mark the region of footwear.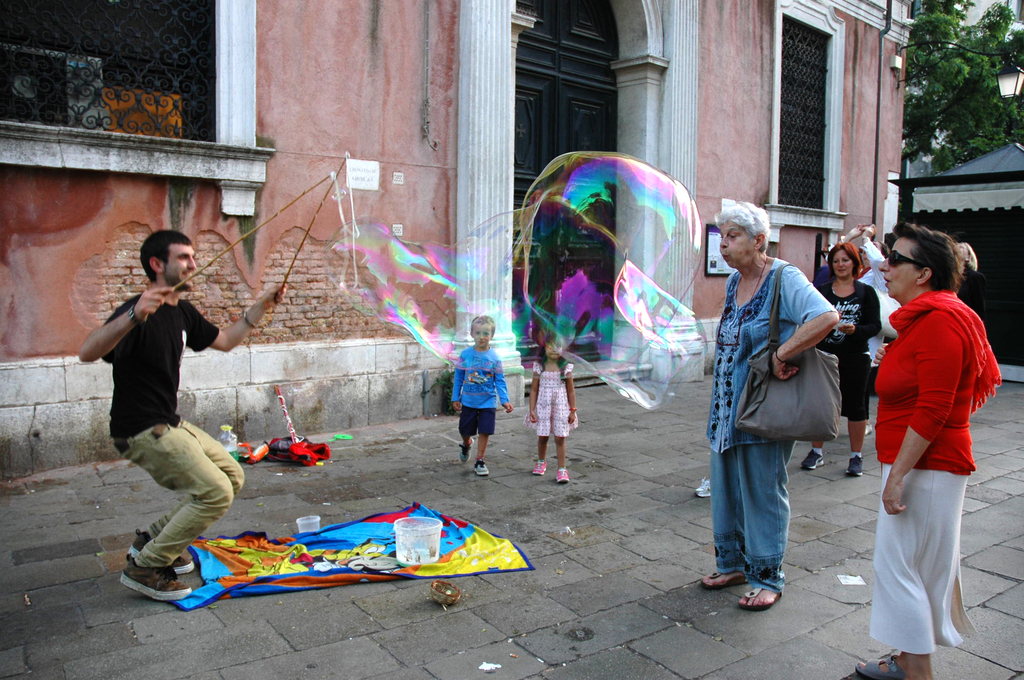
Region: x1=695 y1=566 x2=745 y2=595.
